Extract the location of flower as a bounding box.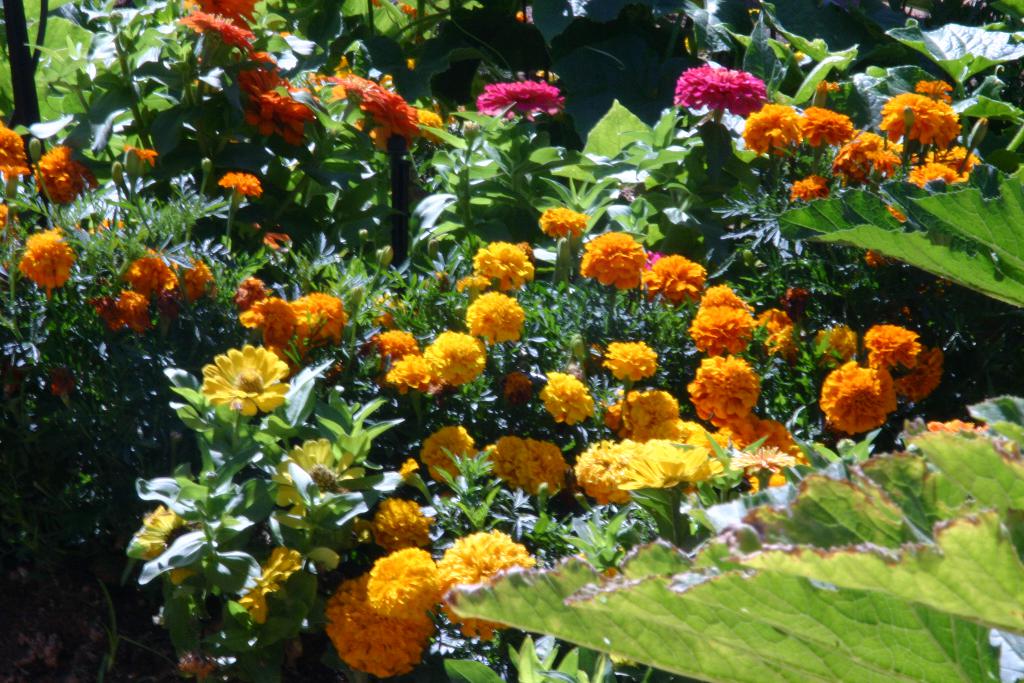
{"x1": 594, "y1": 336, "x2": 656, "y2": 381}.
